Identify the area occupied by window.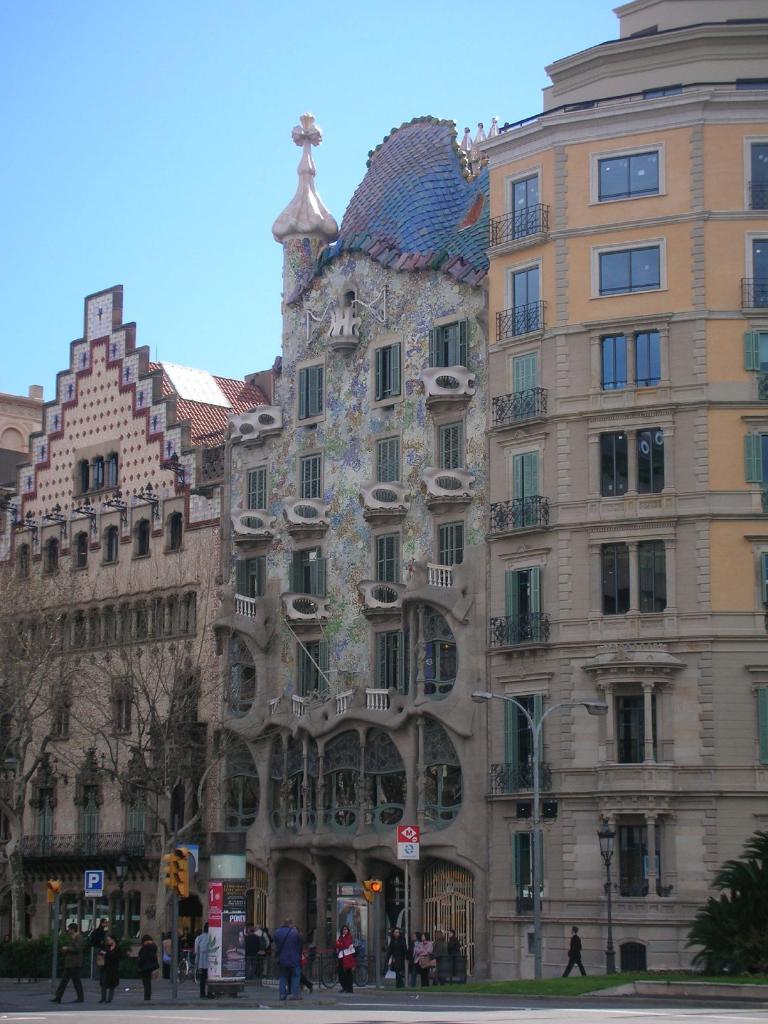
Area: box=[93, 526, 124, 568].
